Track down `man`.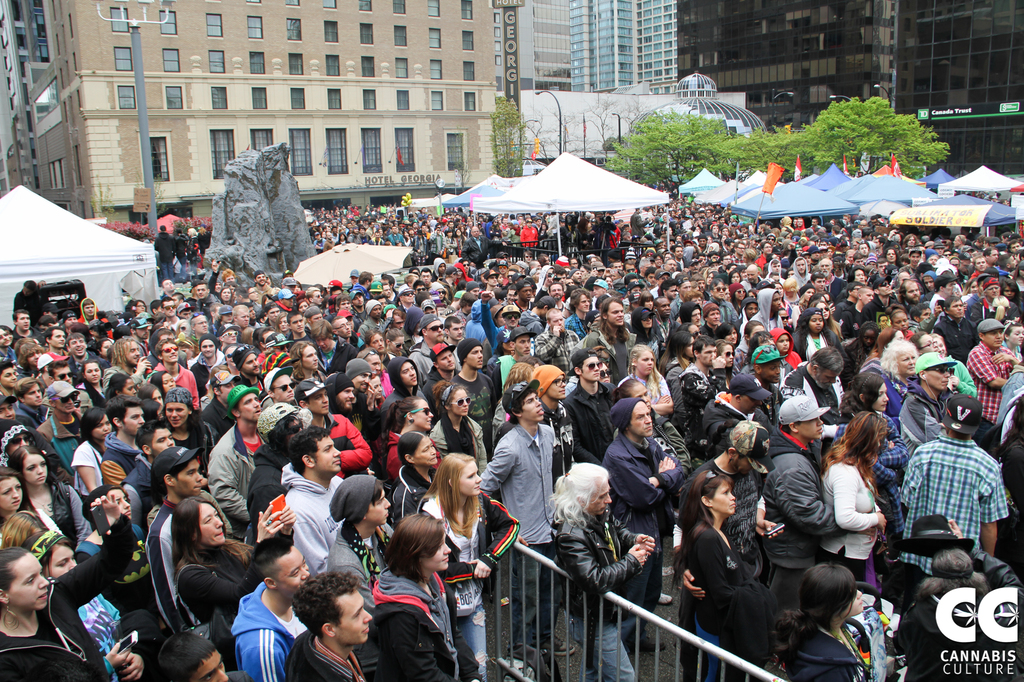
Tracked to locate(385, 310, 410, 333).
